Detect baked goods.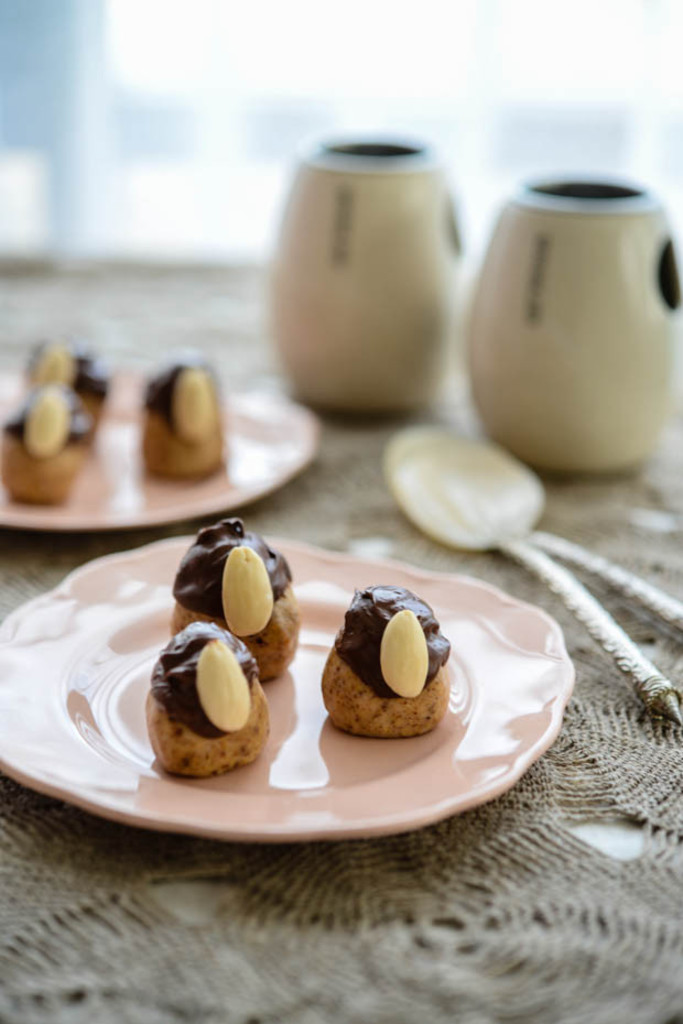
Detected at <box>318,581,446,737</box>.
